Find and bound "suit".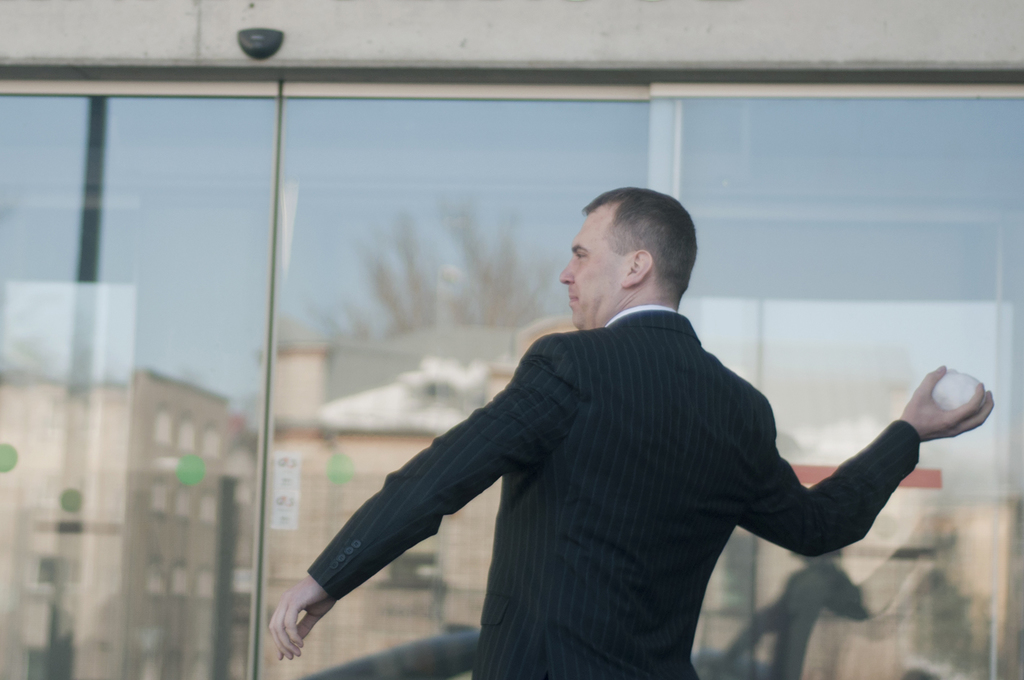
Bound: l=323, t=249, r=888, b=658.
